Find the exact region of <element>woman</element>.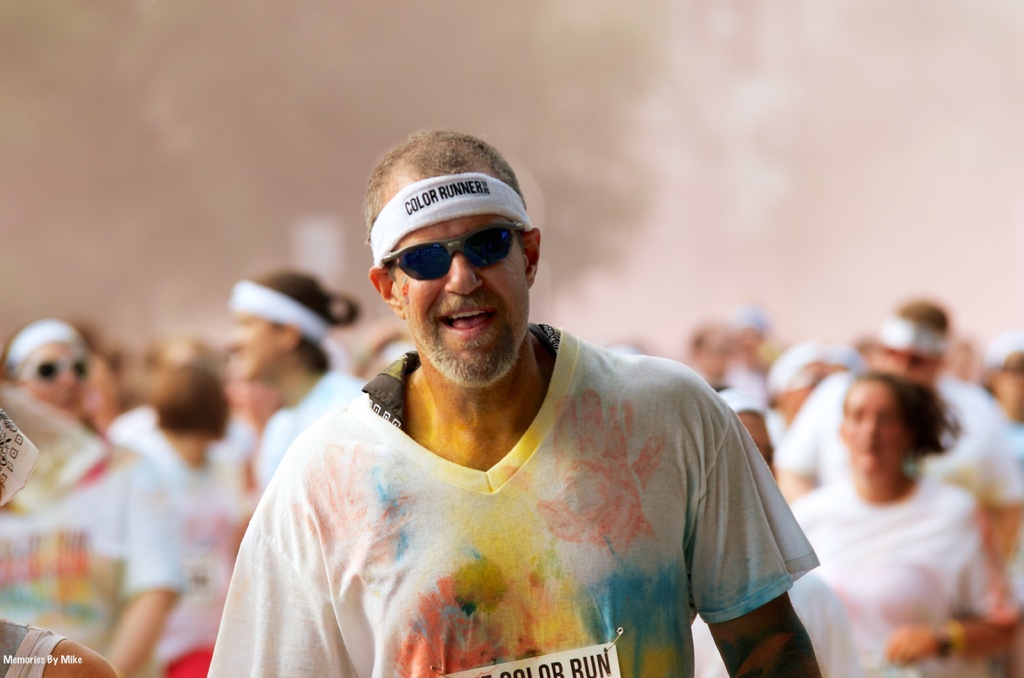
Exact region: 16 311 177 651.
